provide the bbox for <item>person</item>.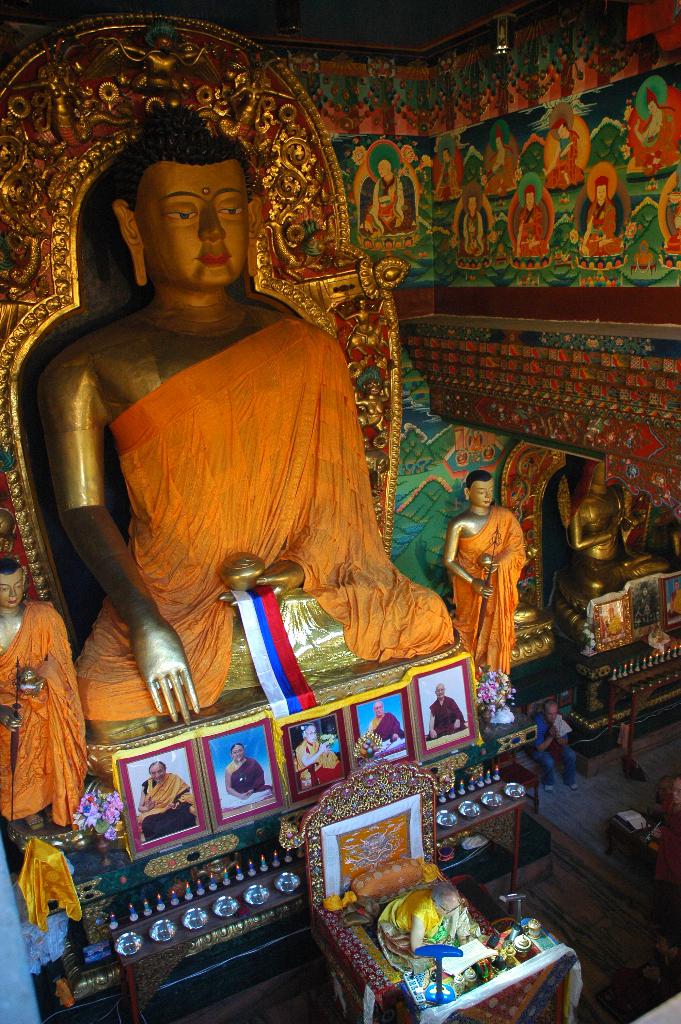
[649, 781, 680, 929].
